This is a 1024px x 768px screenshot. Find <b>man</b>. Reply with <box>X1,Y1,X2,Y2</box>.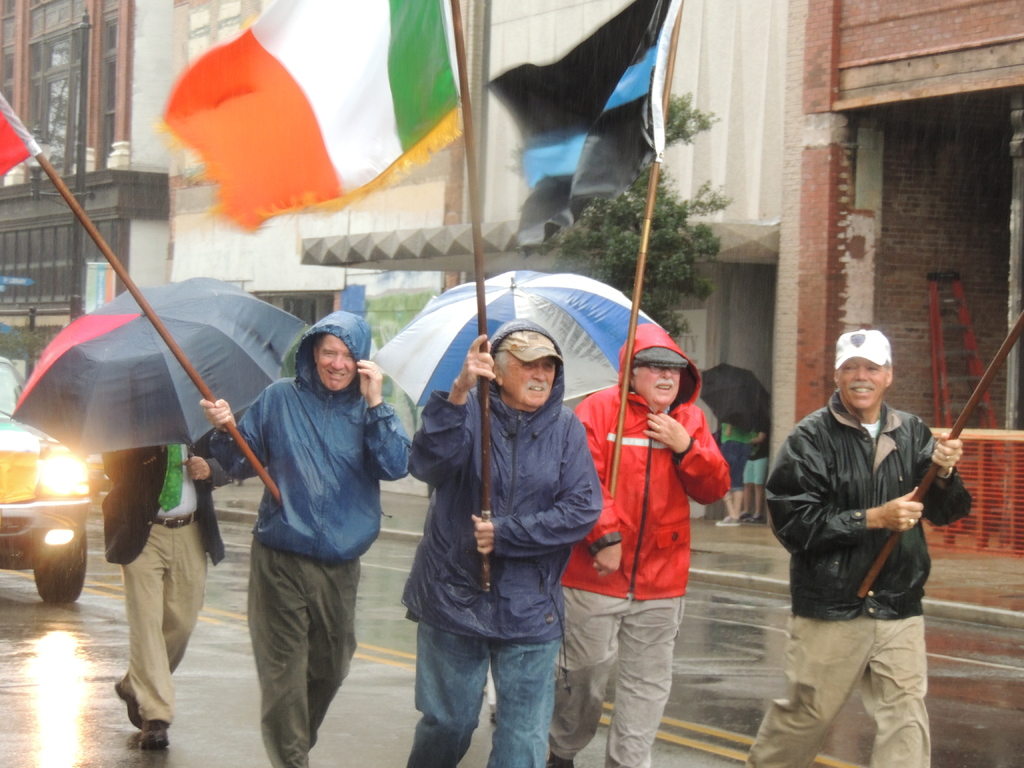
<box>578,324,728,767</box>.
